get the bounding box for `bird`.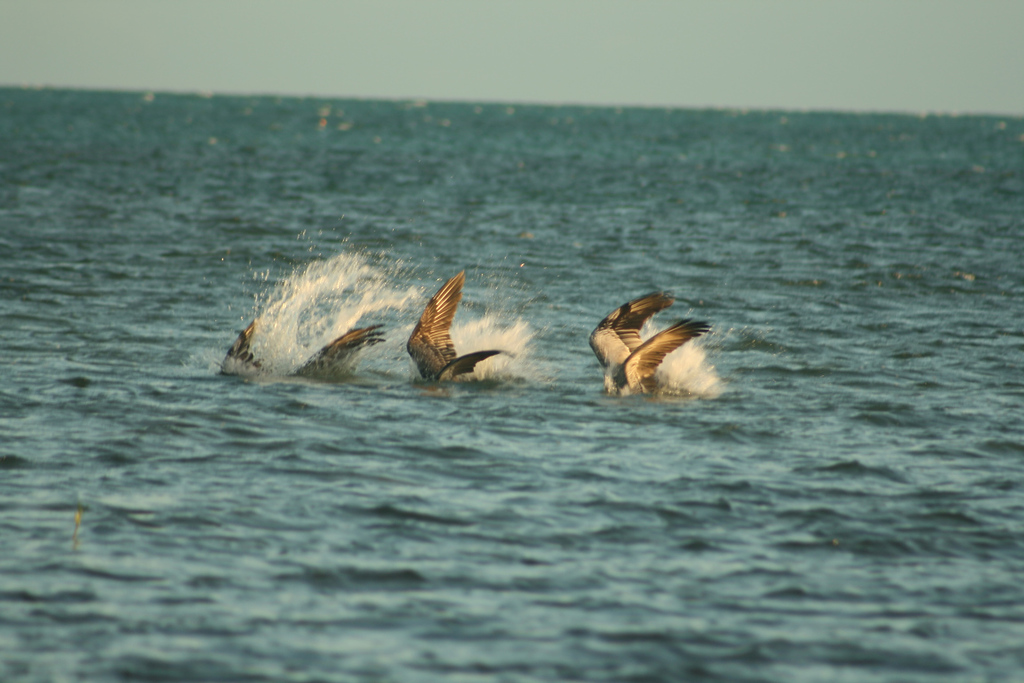
[400, 264, 488, 391].
